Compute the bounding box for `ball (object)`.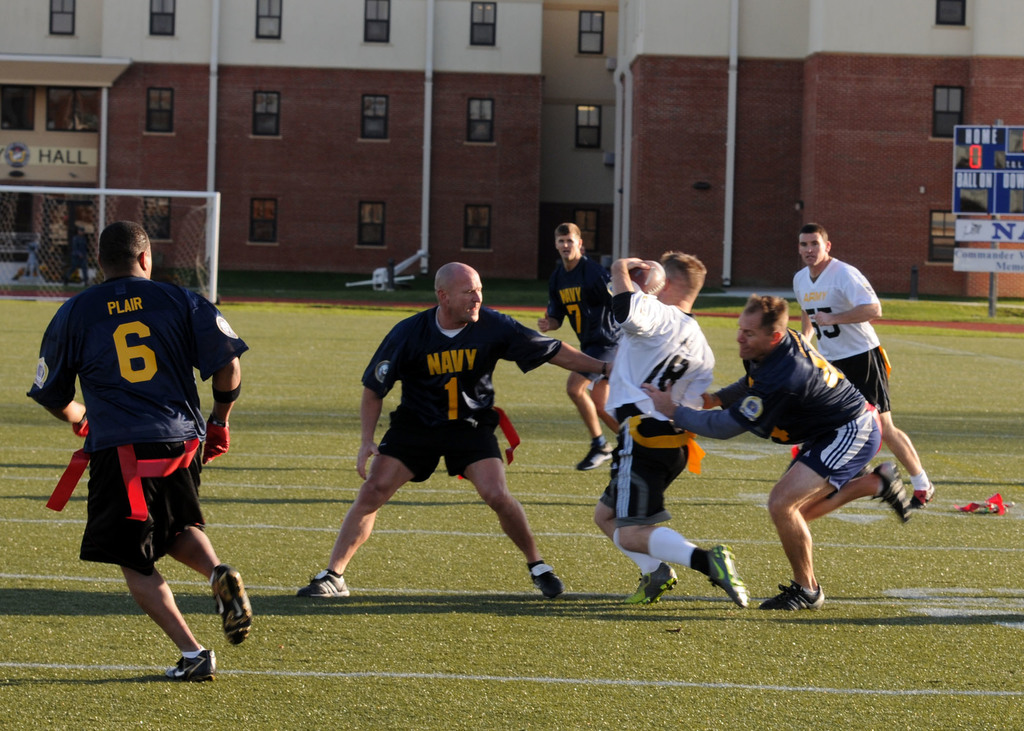
<box>632,259,660,293</box>.
